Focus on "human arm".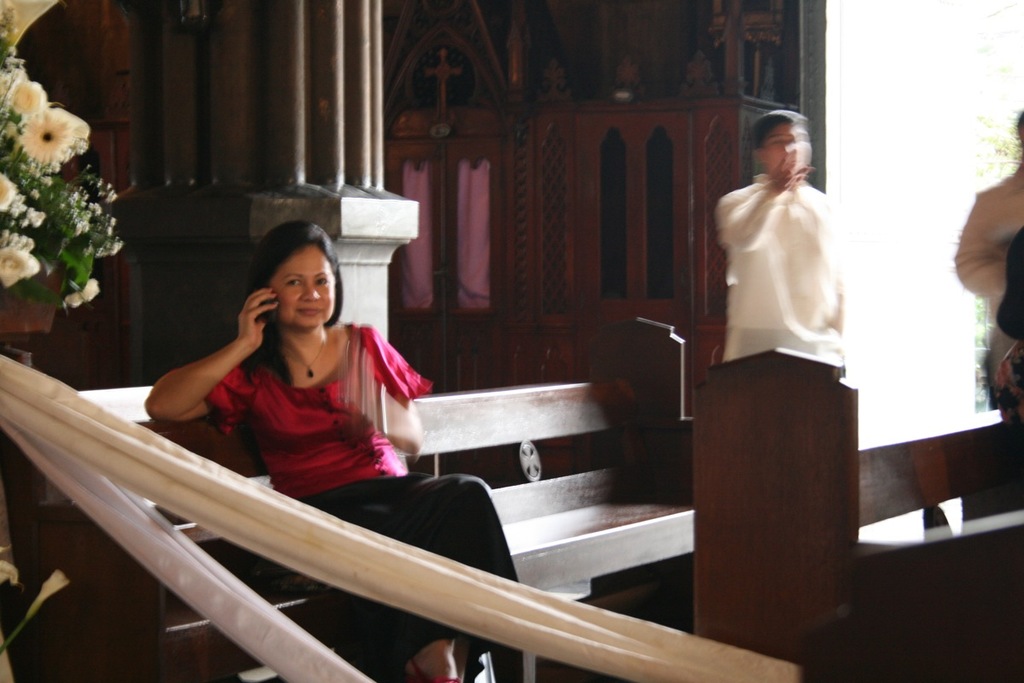
Focused at [706, 145, 812, 249].
